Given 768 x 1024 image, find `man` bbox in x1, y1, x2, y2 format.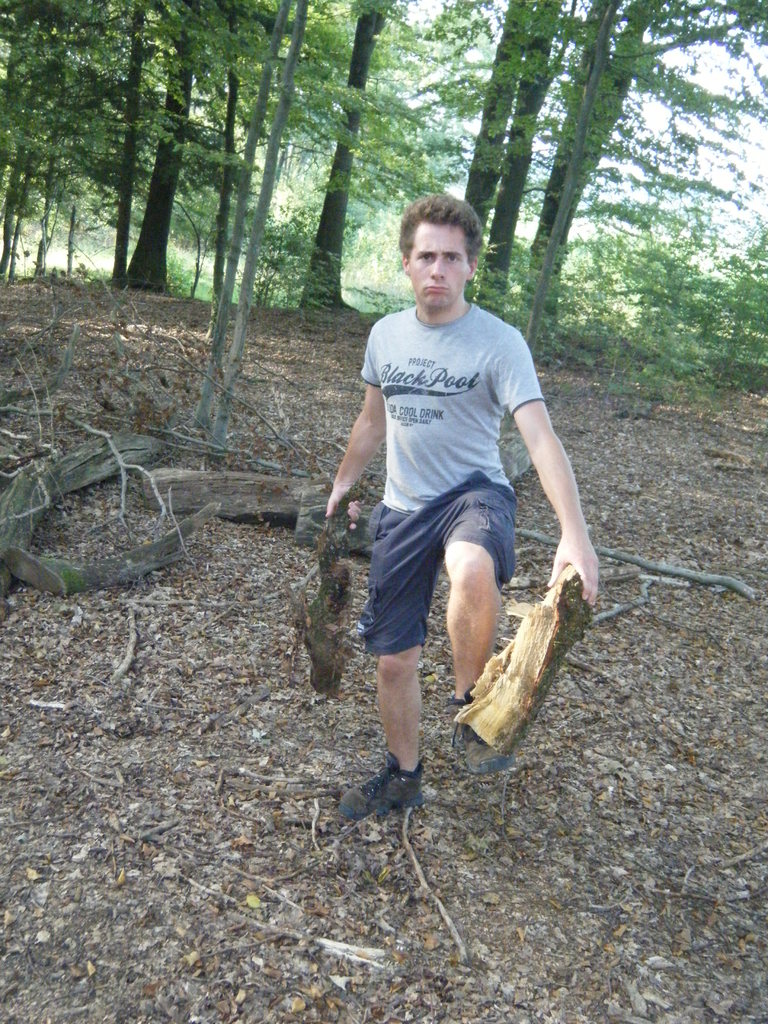
328, 188, 585, 794.
